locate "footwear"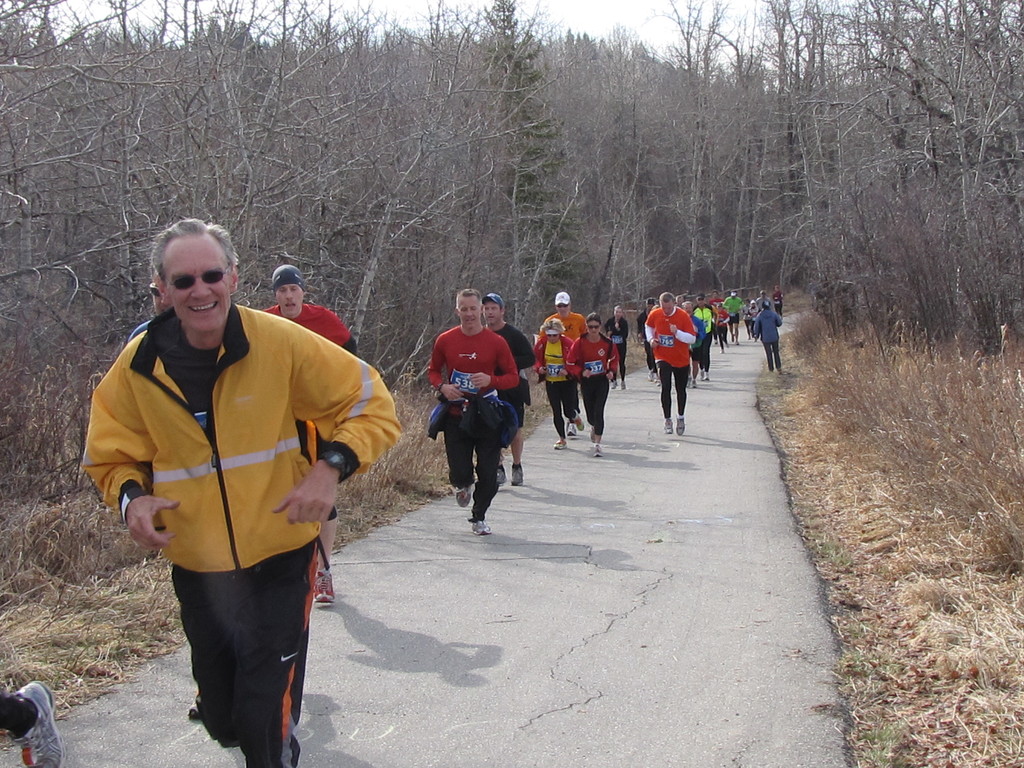
(x1=648, y1=372, x2=650, y2=378)
